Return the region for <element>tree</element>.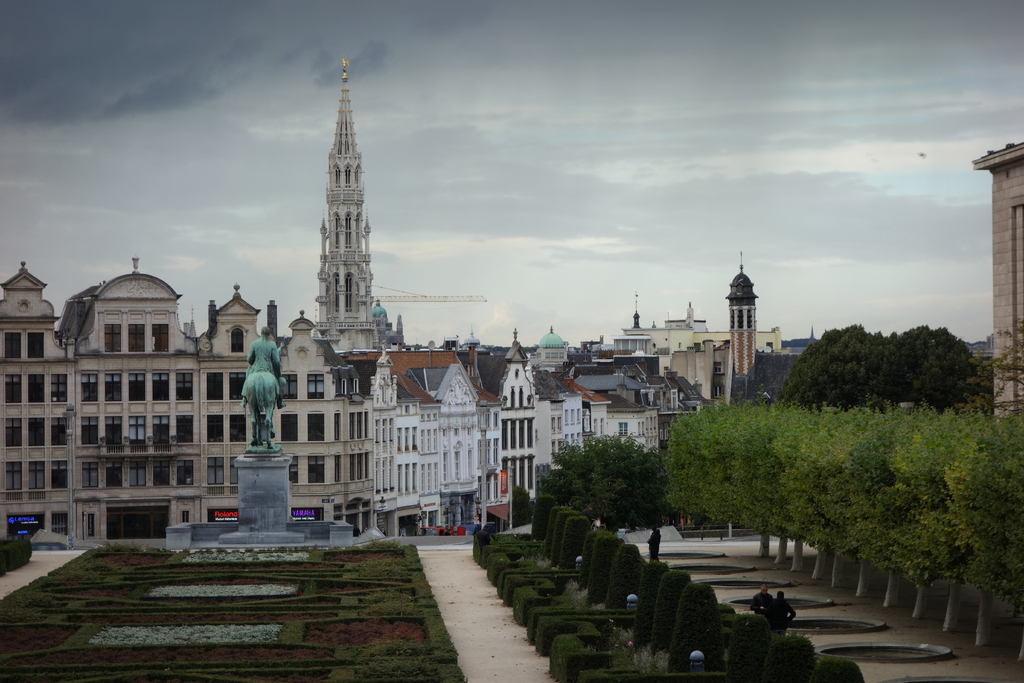
<box>538,432,692,537</box>.
